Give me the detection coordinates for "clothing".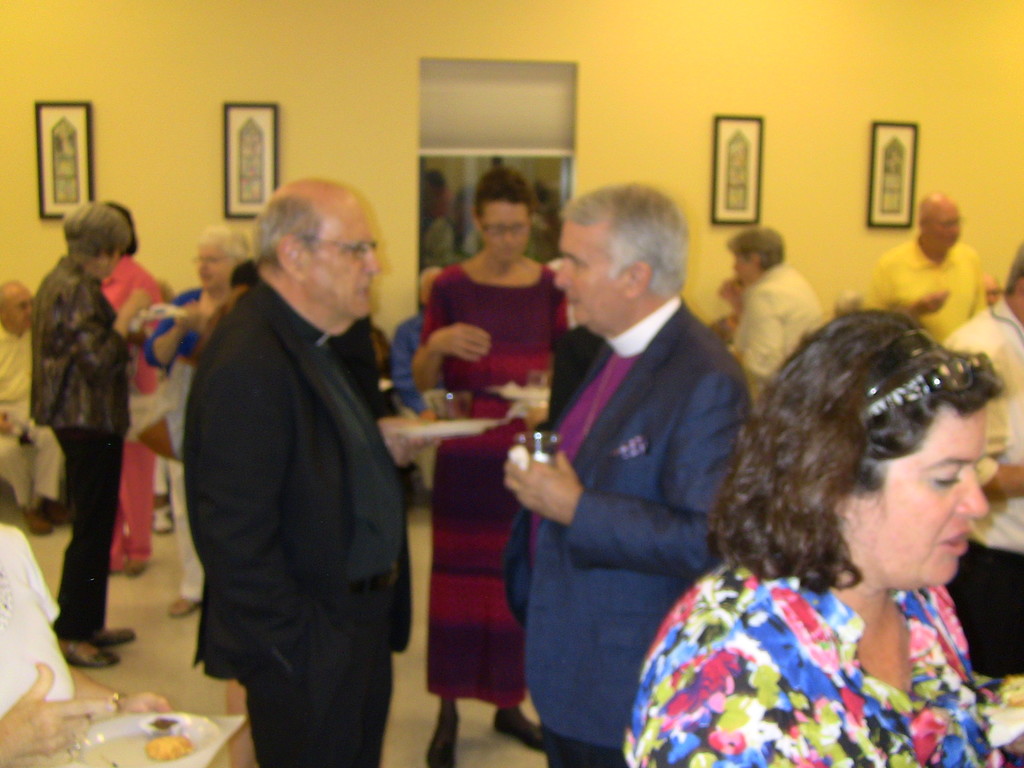
{"left": 30, "top": 253, "right": 129, "bottom": 644}.
